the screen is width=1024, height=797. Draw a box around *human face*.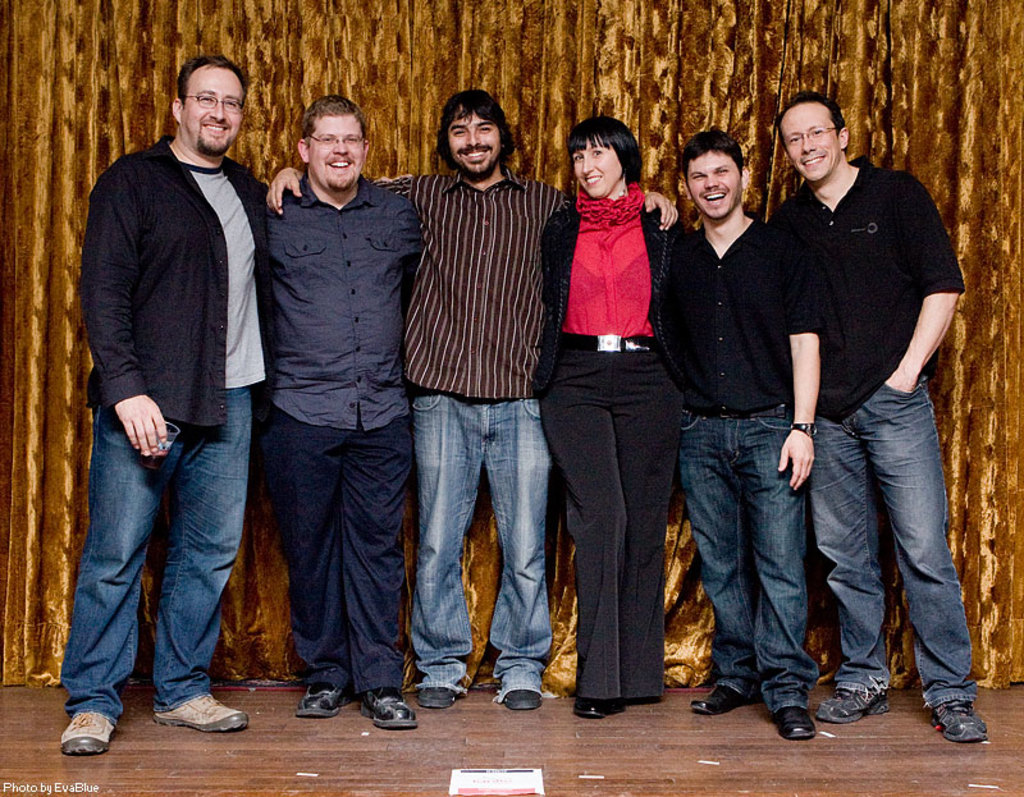
{"x1": 783, "y1": 102, "x2": 842, "y2": 182}.
